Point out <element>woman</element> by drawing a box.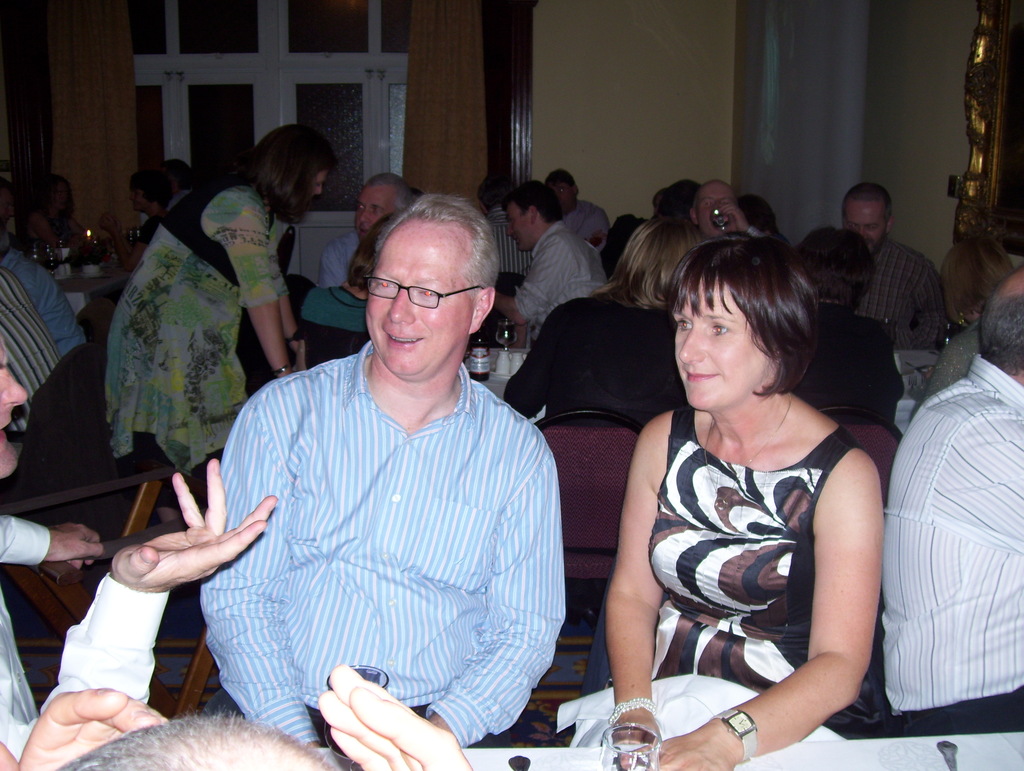
region(653, 179, 703, 218).
